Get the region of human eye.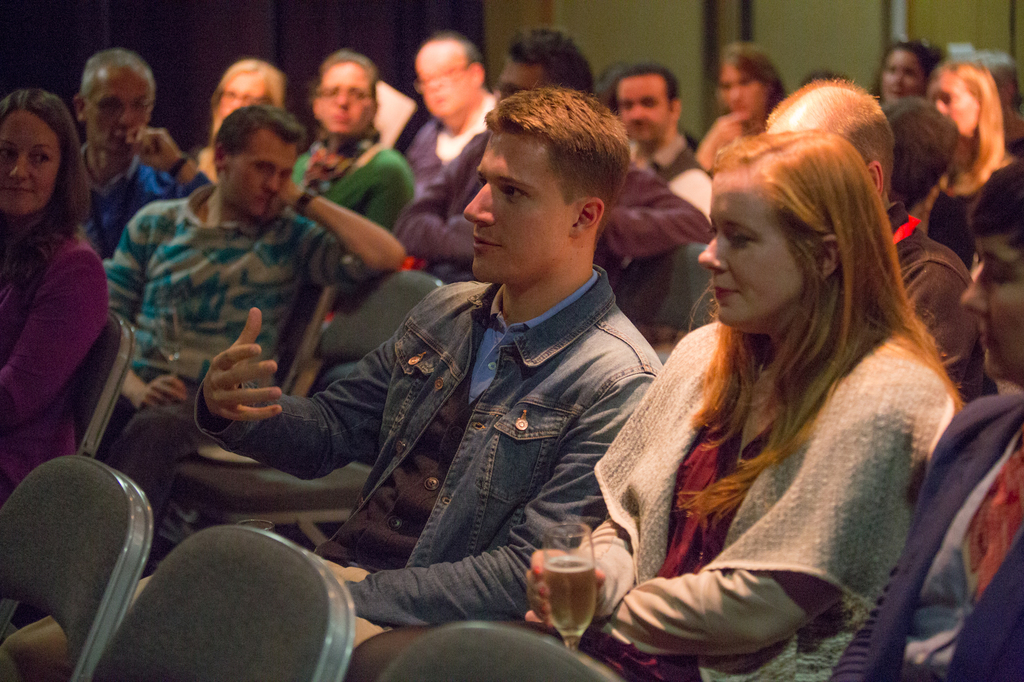
rect(30, 148, 51, 166).
